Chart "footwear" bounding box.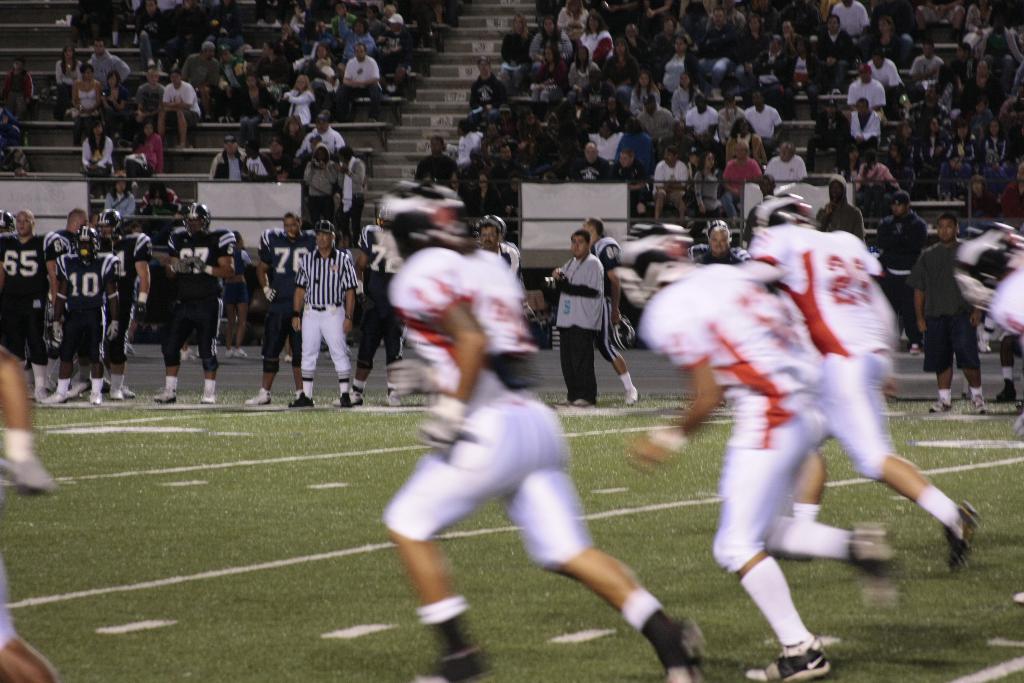
Charted: x1=943, y1=504, x2=980, y2=577.
